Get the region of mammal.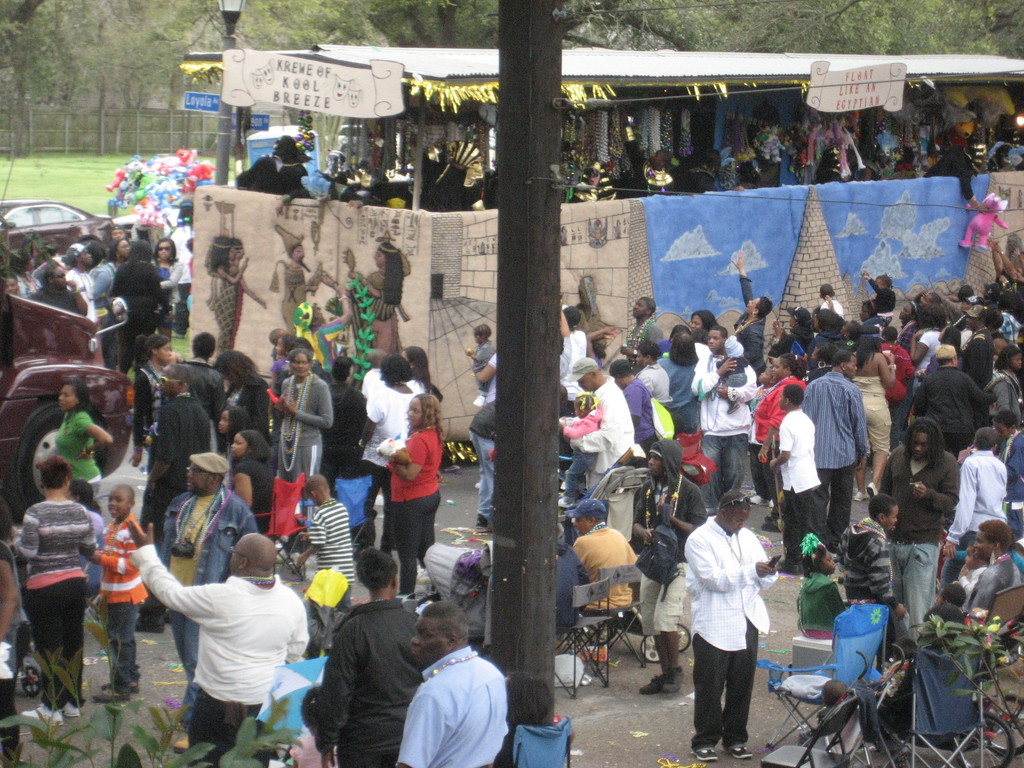
<bbox>903, 342, 1000, 456</bbox>.
